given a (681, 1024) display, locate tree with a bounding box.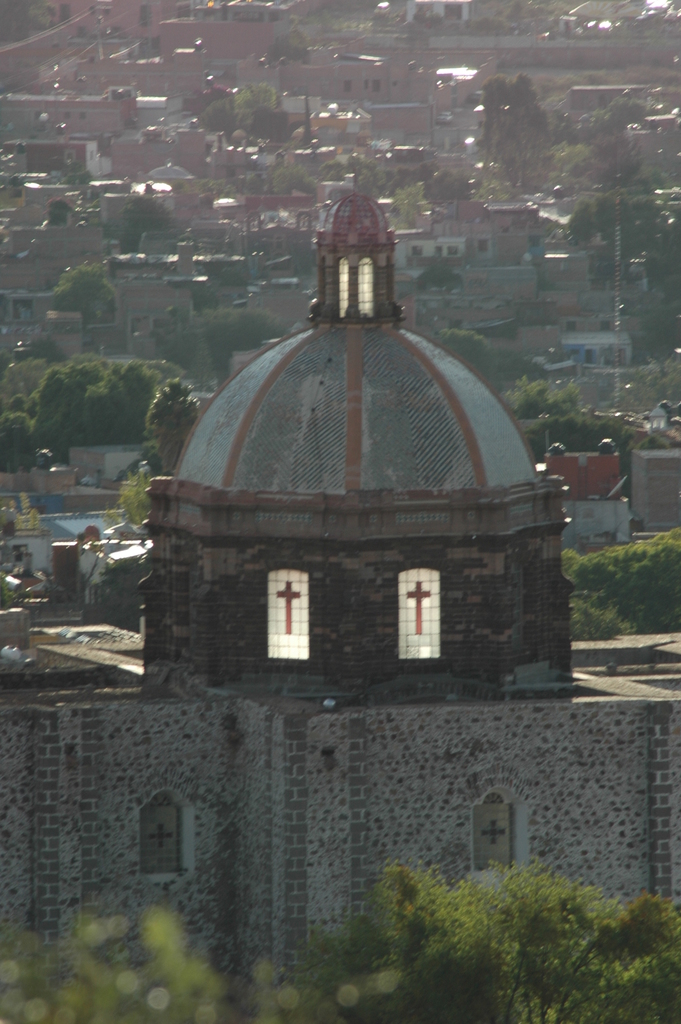
Located: detection(115, 197, 191, 253).
